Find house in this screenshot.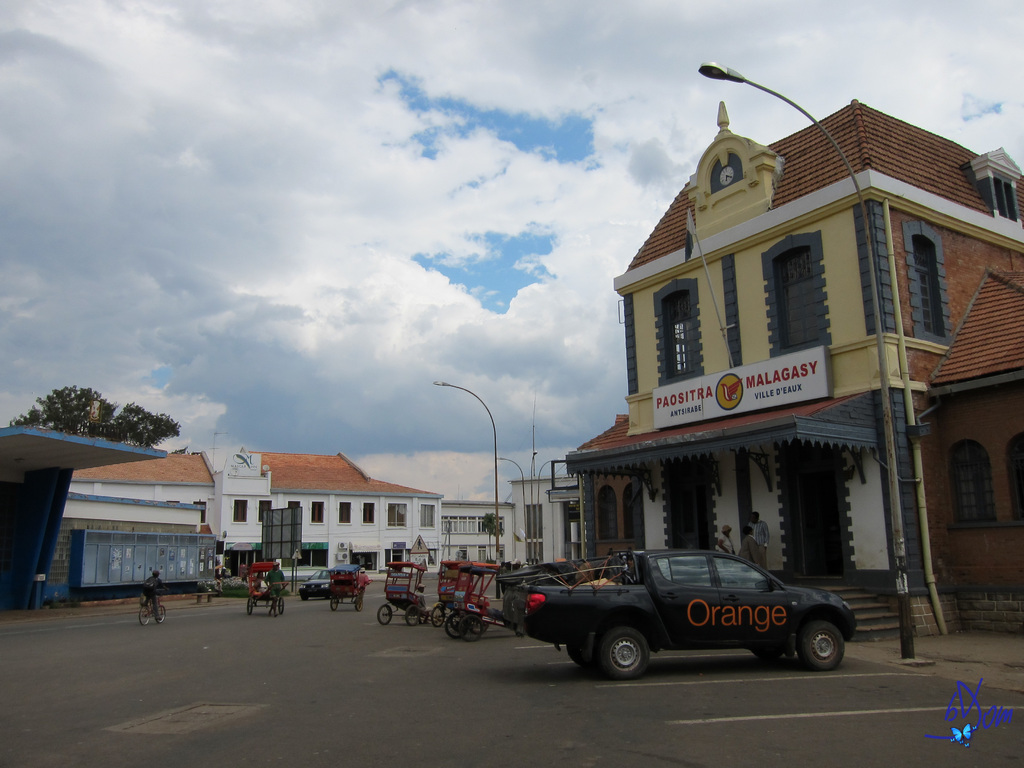
The bounding box for house is {"left": 237, "top": 447, "right": 426, "bottom": 577}.
